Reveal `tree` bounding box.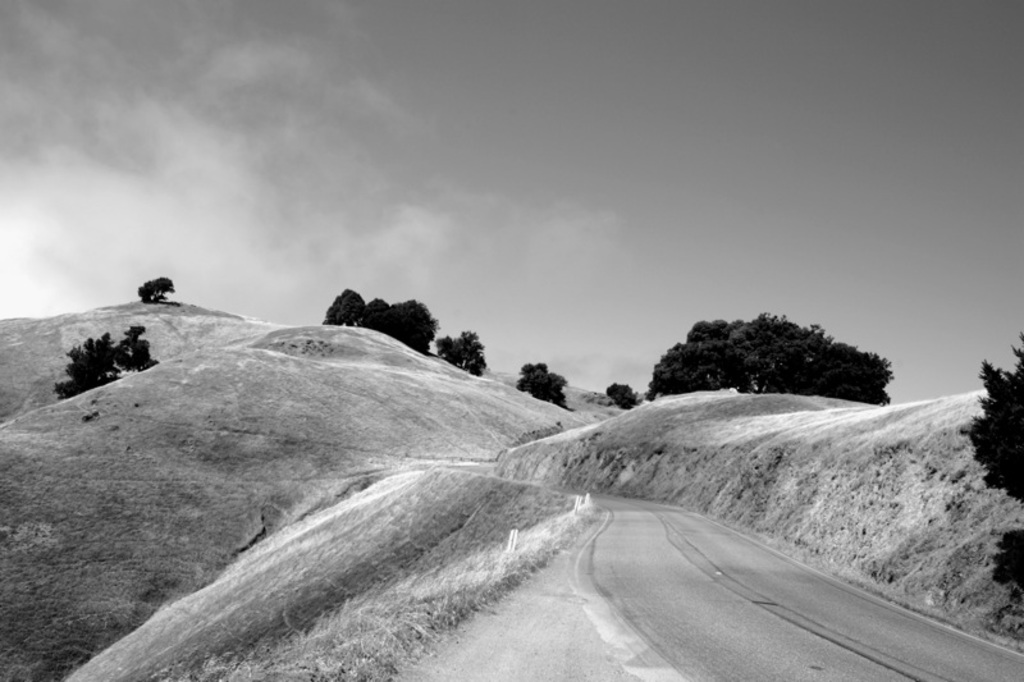
Revealed: {"x1": 435, "y1": 330, "x2": 493, "y2": 375}.
